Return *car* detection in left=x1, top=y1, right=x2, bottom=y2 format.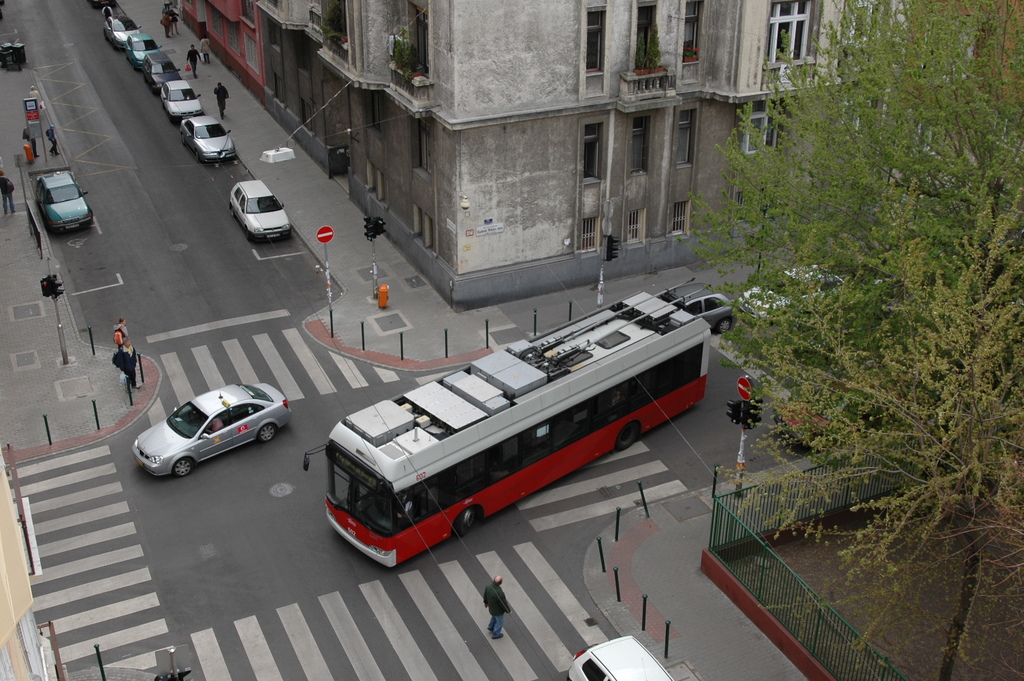
left=136, top=381, right=298, bottom=479.
